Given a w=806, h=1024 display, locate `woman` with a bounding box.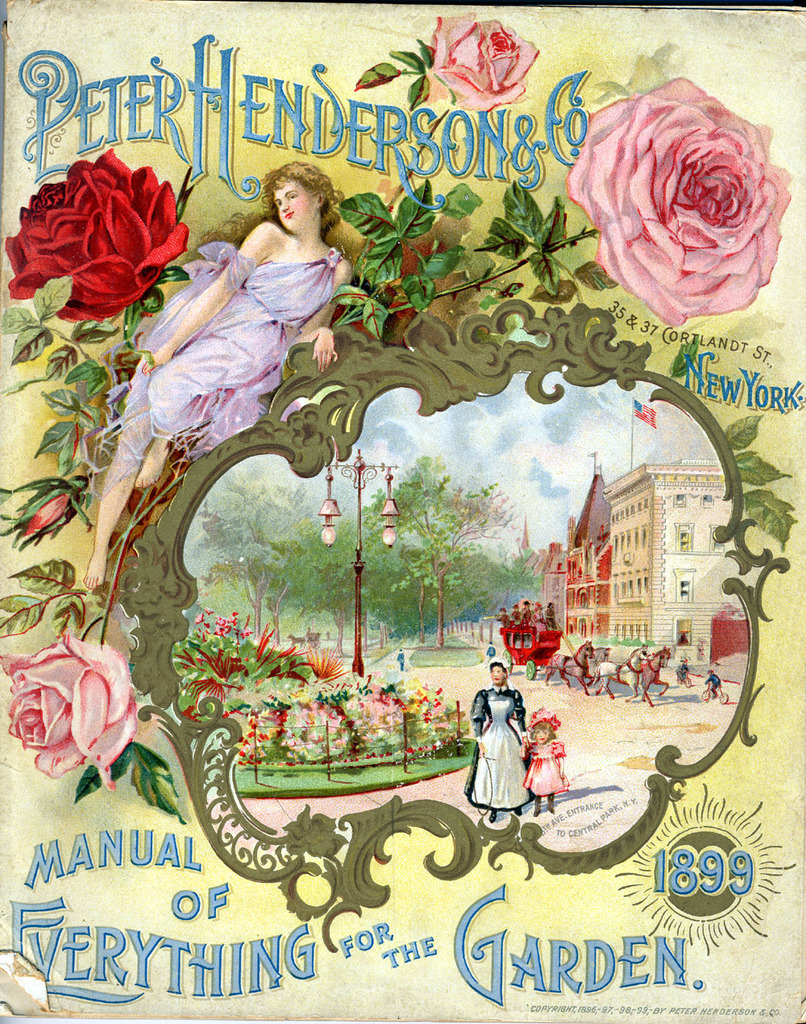
Located: bbox(139, 135, 370, 457).
